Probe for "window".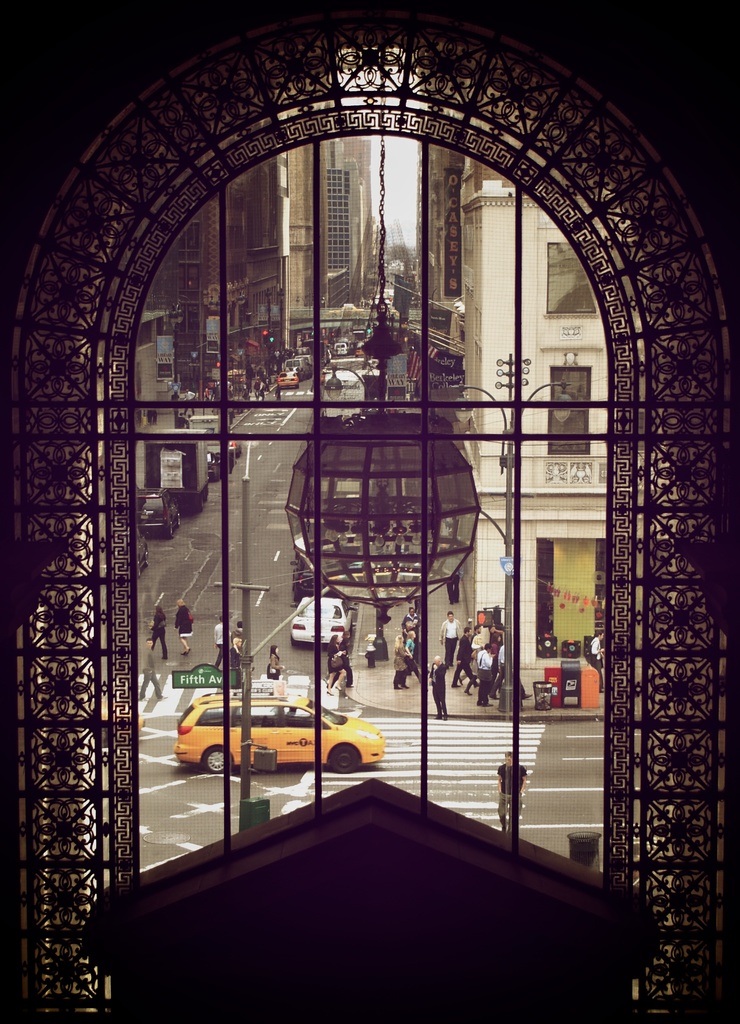
Probe result: 551/360/586/452.
